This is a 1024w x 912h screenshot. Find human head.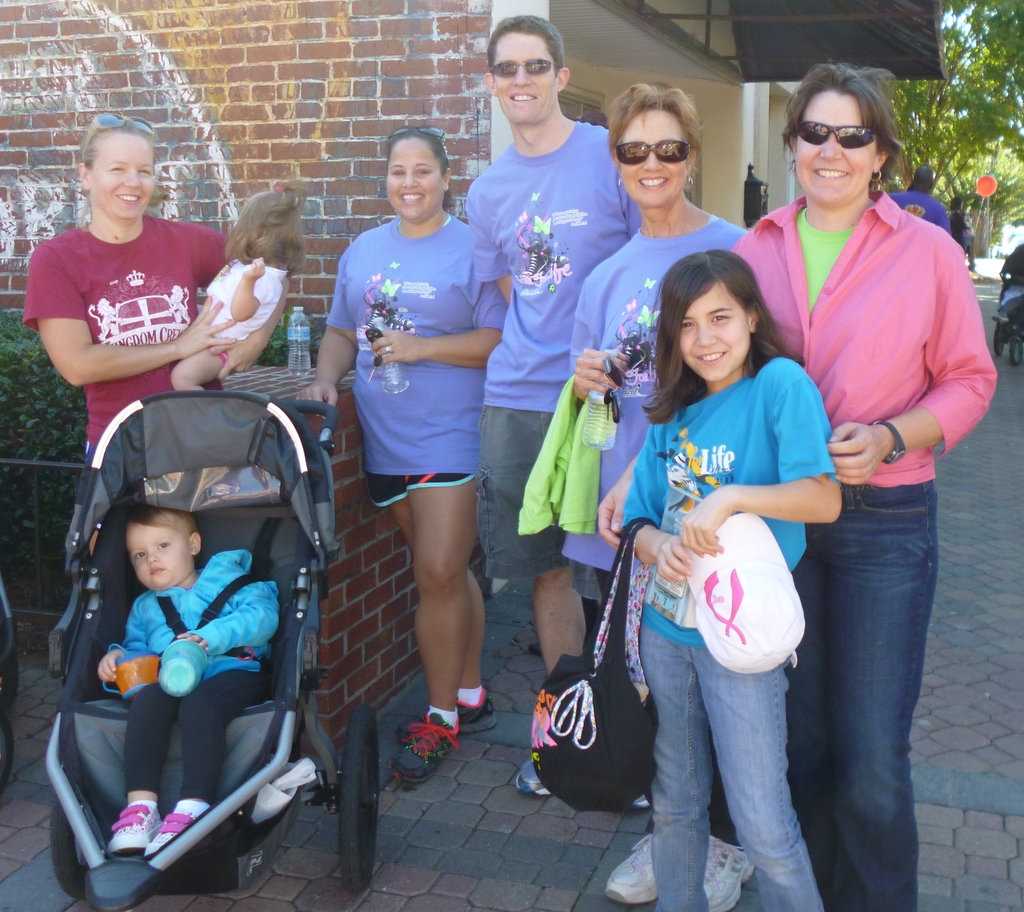
Bounding box: [x1=388, y1=125, x2=451, y2=220].
